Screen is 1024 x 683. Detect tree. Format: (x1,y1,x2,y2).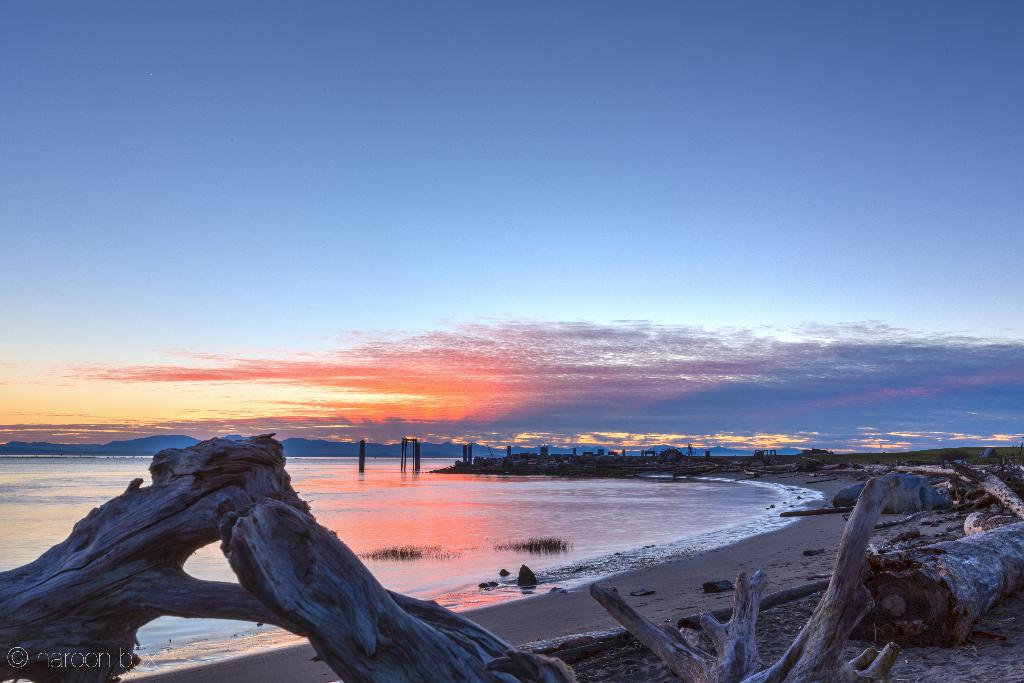
(0,434,905,682).
